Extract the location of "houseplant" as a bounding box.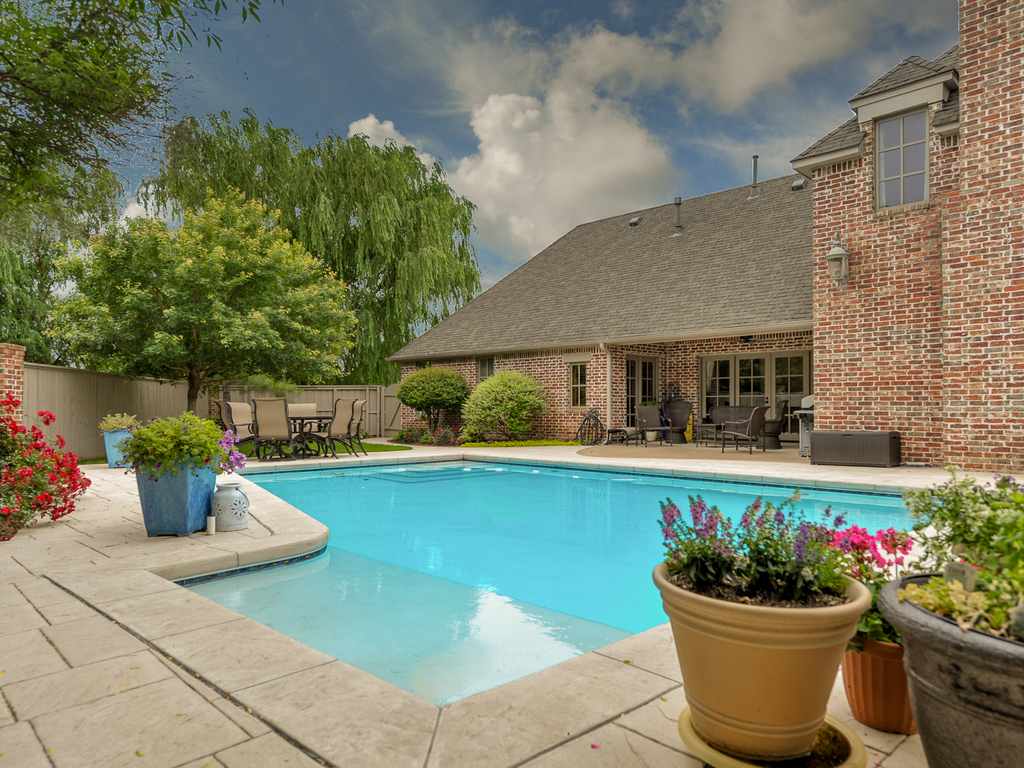
crop(96, 408, 137, 468).
